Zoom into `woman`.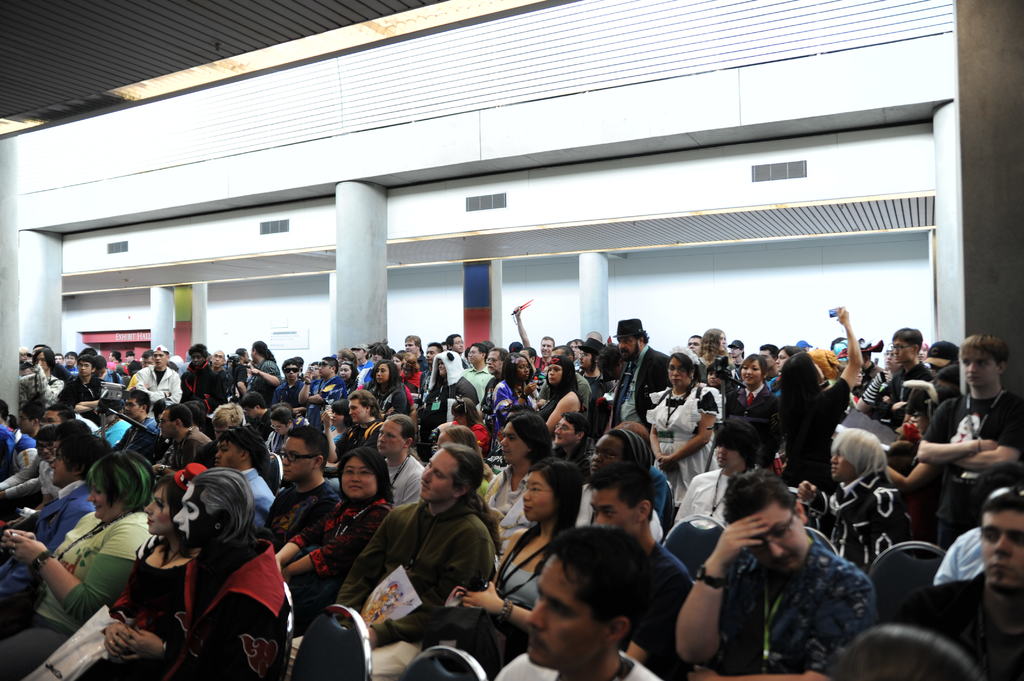
Zoom target: bbox=(775, 303, 860, 499).
